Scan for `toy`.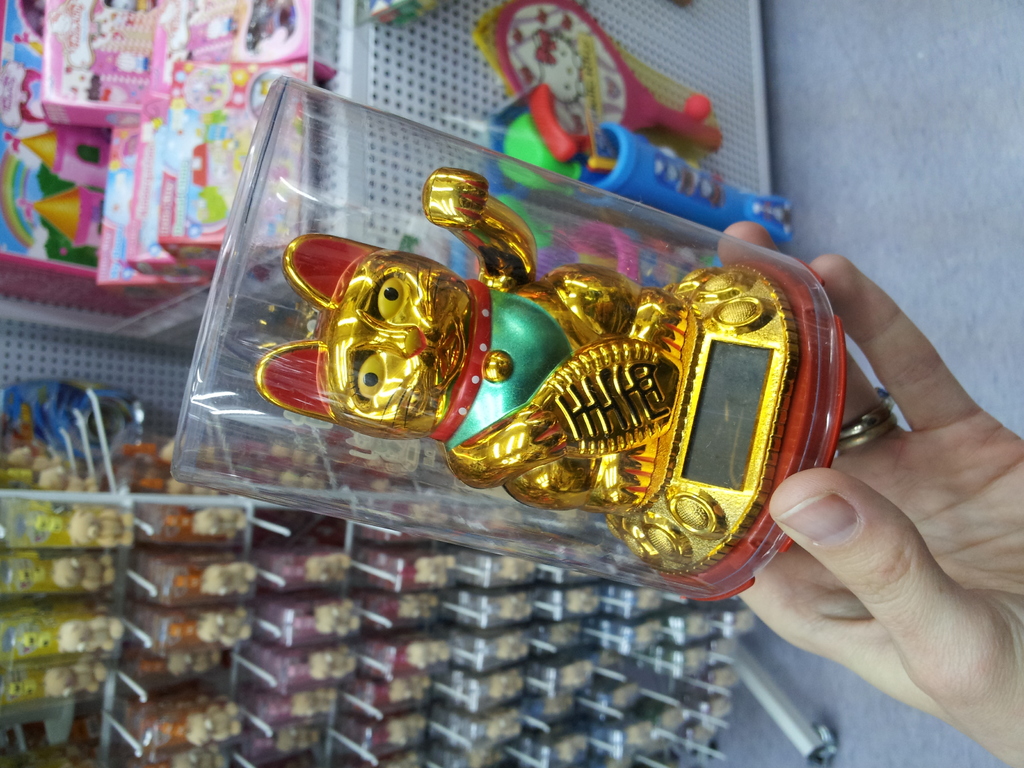
Scan result: 67/509/136/552.
